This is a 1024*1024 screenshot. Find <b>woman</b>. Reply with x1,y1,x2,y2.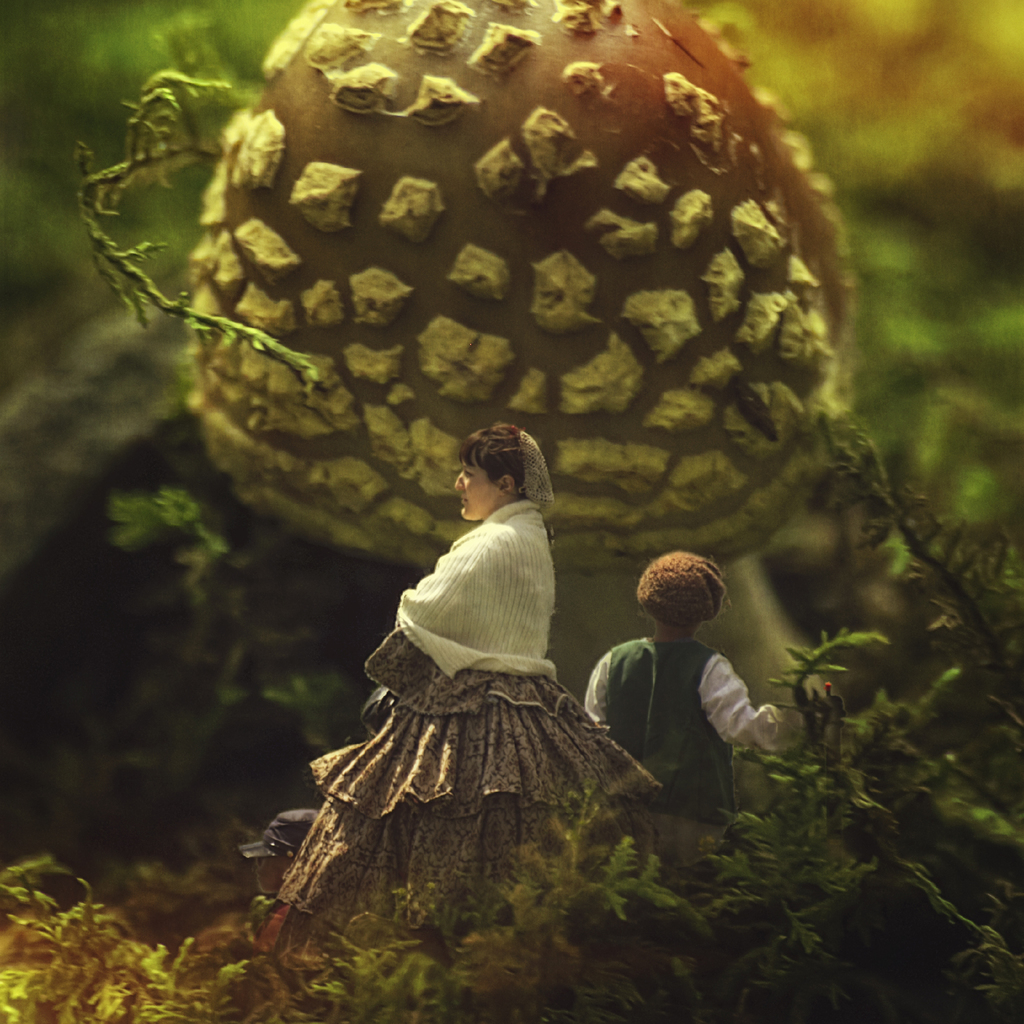
582,543,774,822.
